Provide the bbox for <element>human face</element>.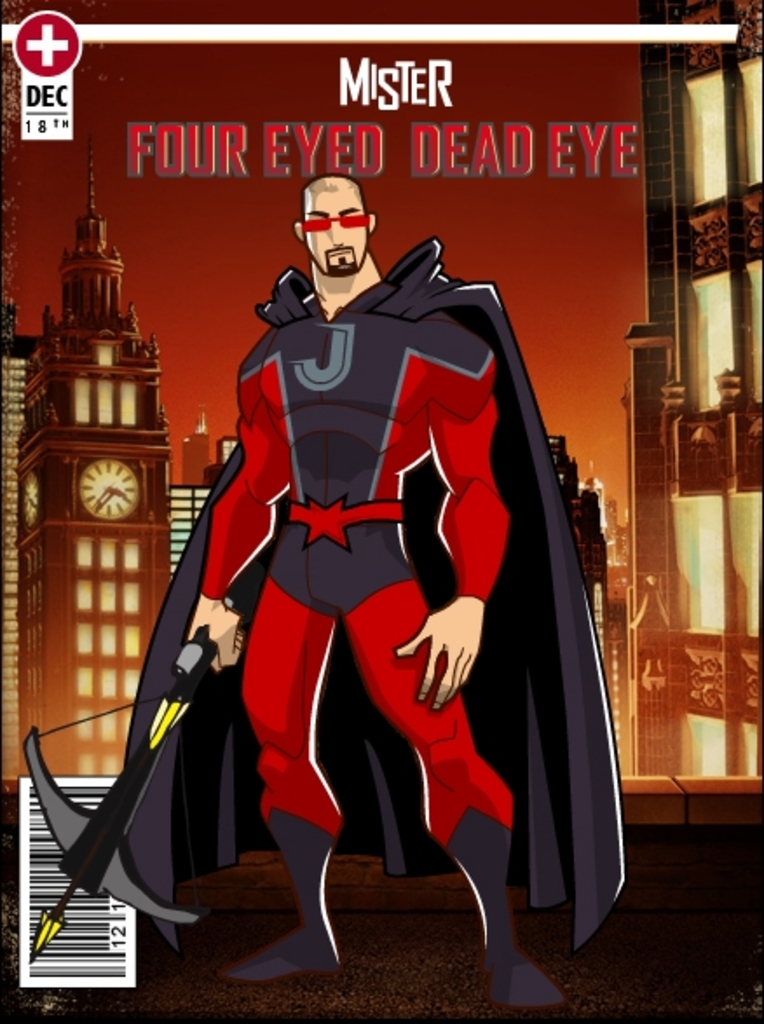
Rect(305, 178, 368, 277).
